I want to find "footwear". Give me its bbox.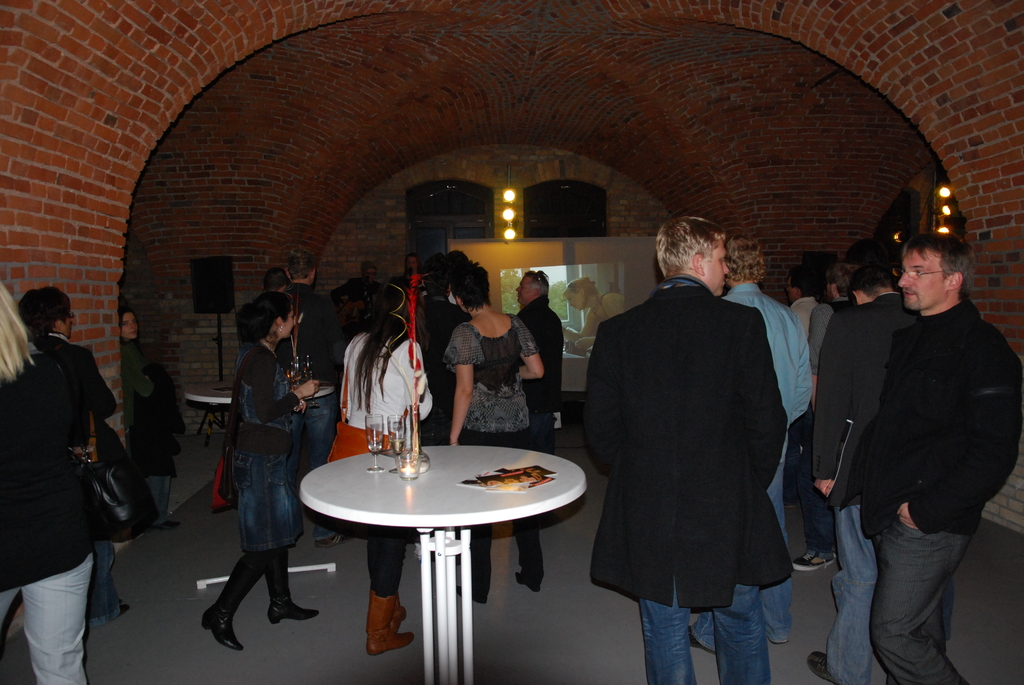
x1=791 y1=544 x2=834 y2=572.
